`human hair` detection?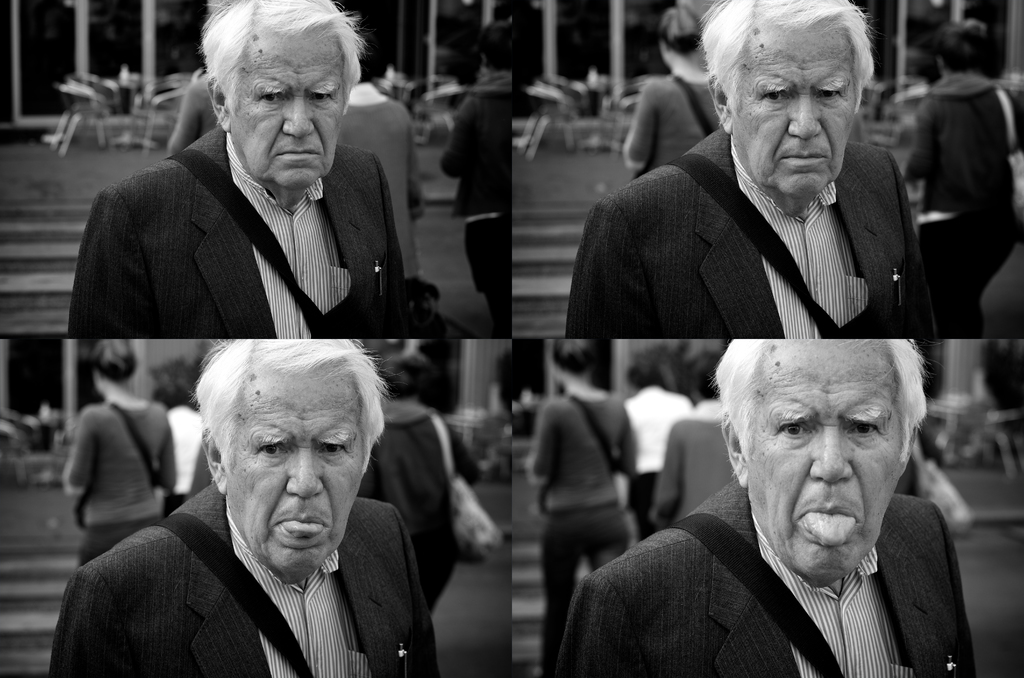
[655,8,700,55]
